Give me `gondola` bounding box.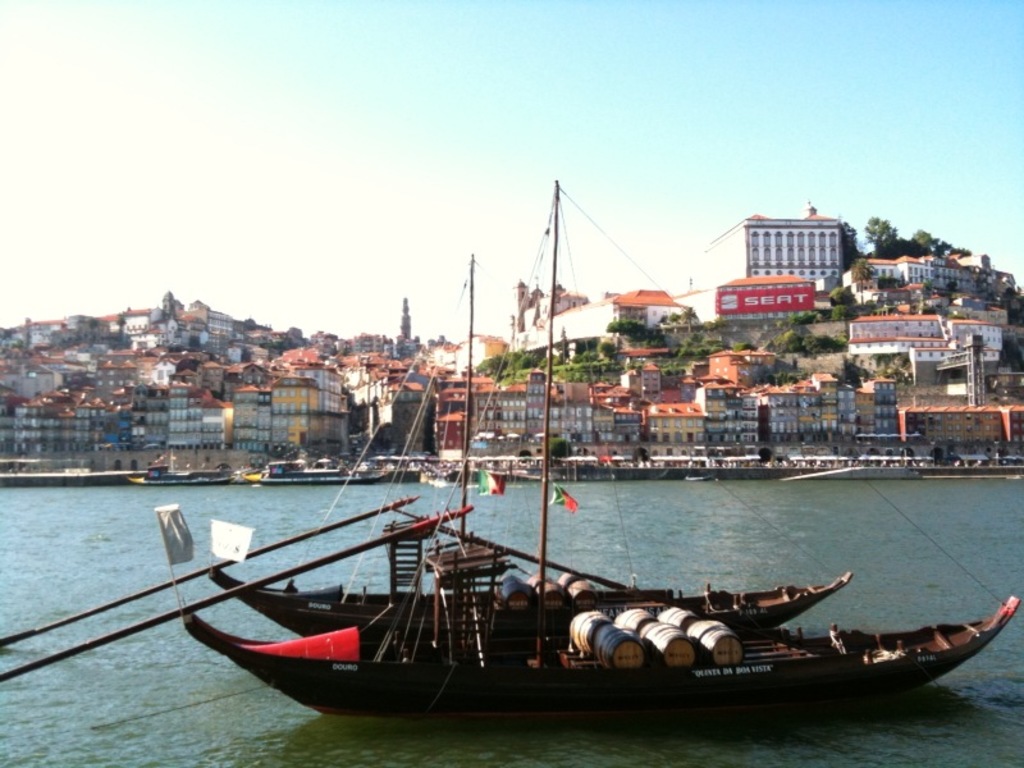
locate(193, 547, 859, 614).
